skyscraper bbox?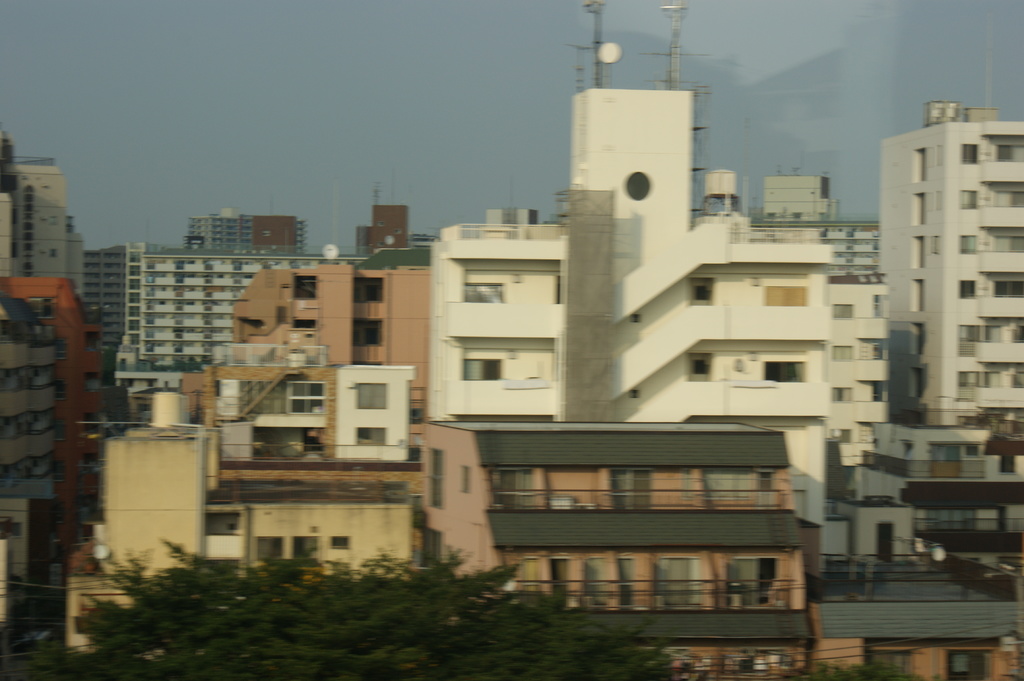
{"x1": 184, "y1": 193, "x2": 310, "y2": 250}
